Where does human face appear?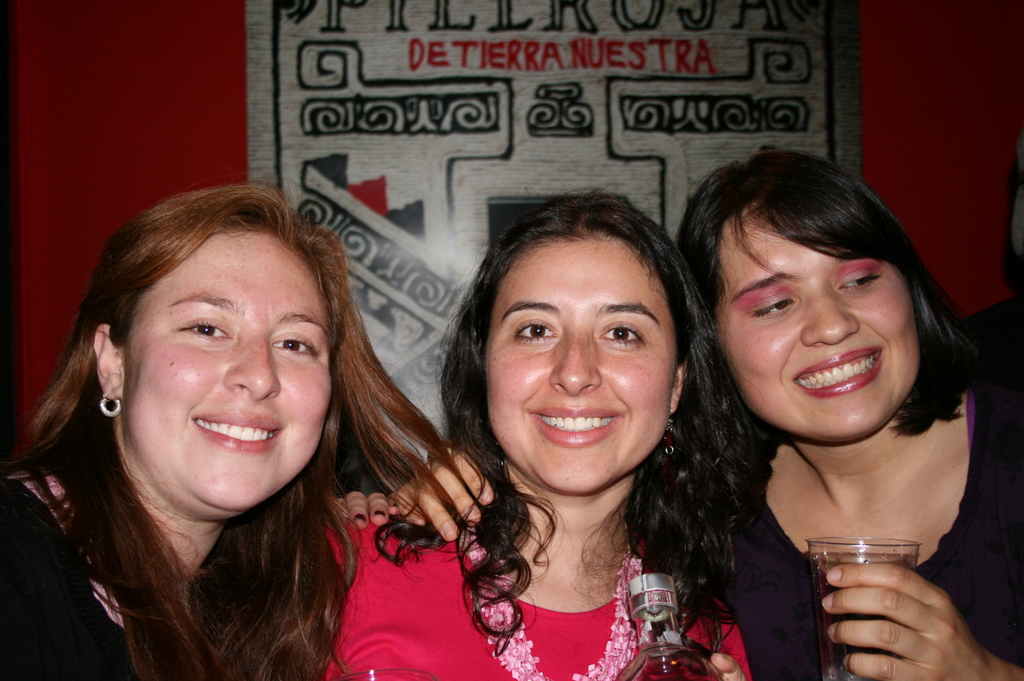
Appears at (120,227,333,507).
